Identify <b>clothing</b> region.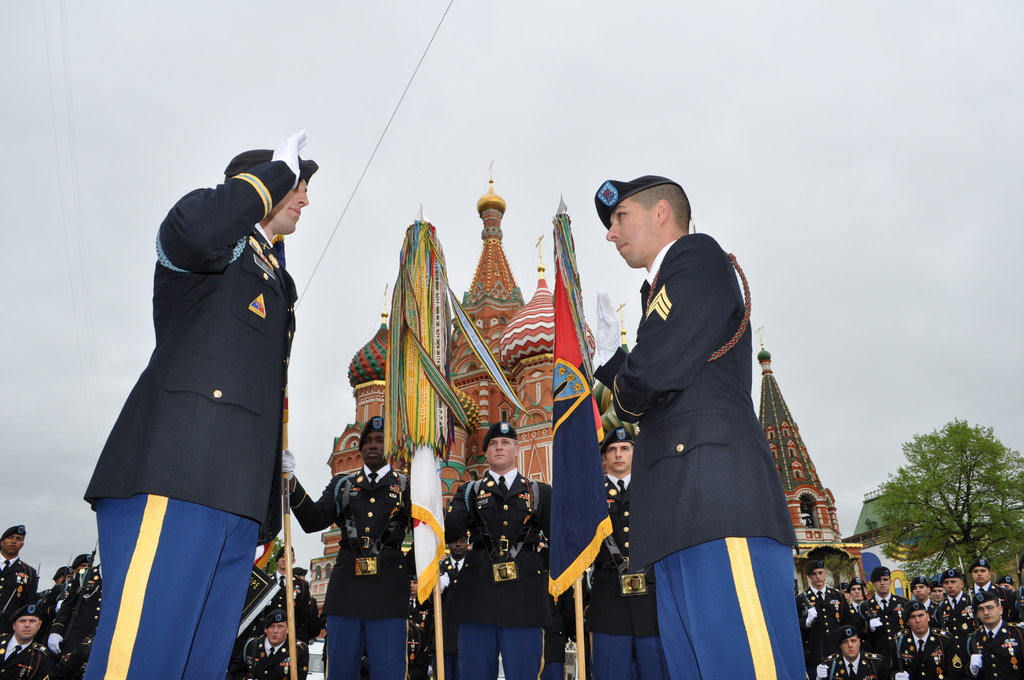
Region: {"left": 250, "top": 571, "right": 307, "bottom": 639}.
